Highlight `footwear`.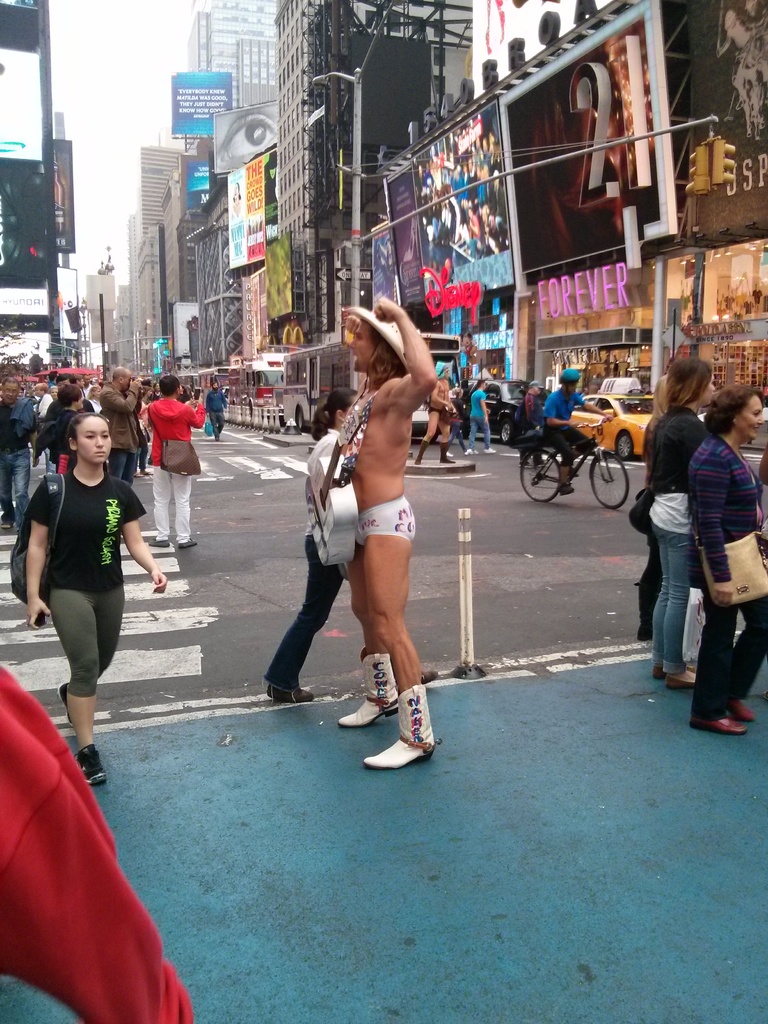
Highlighted region: l=69, t=737, r=116, b=783.
